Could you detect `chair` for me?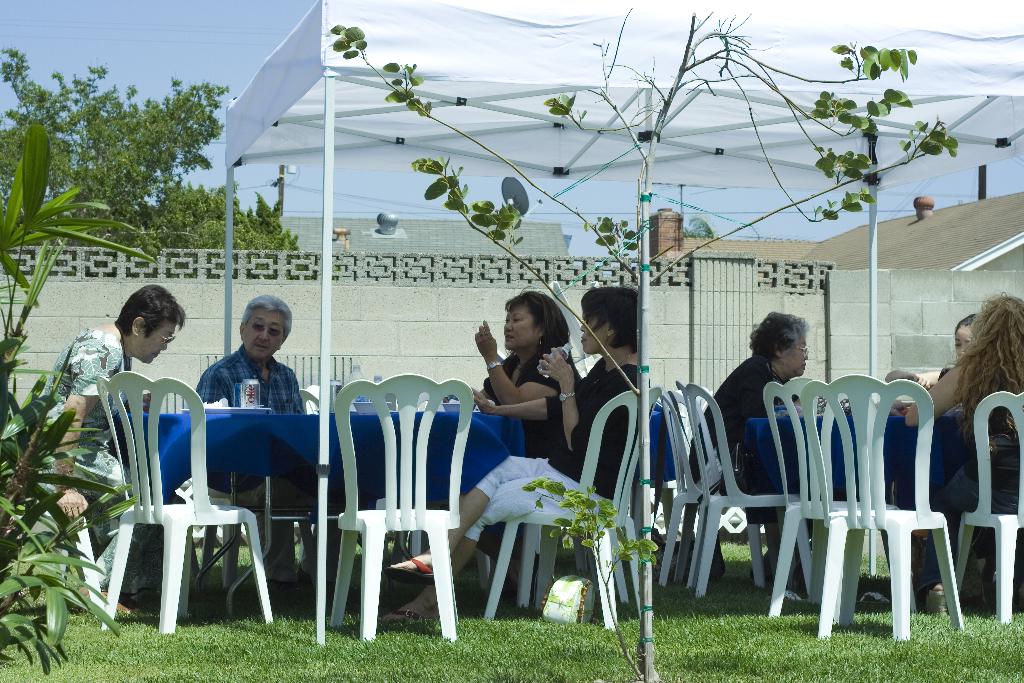
Detection result: detection(673, 377, 815, 598).
